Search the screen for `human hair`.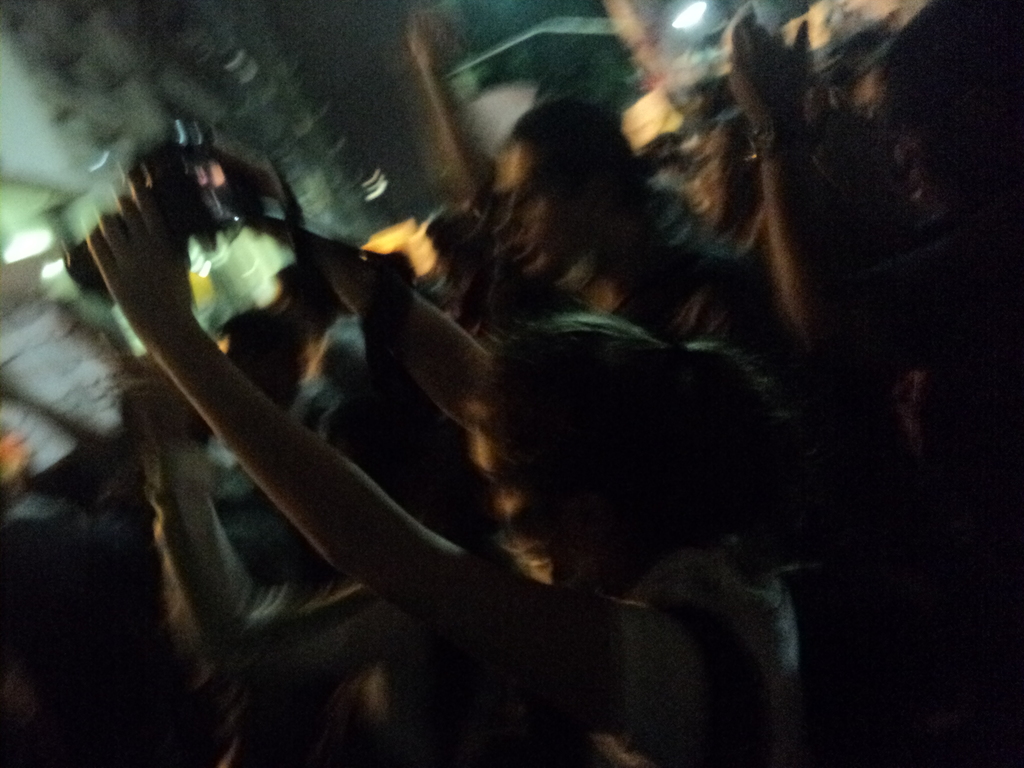
Found at bbox=[451, 314, 801, 582].
